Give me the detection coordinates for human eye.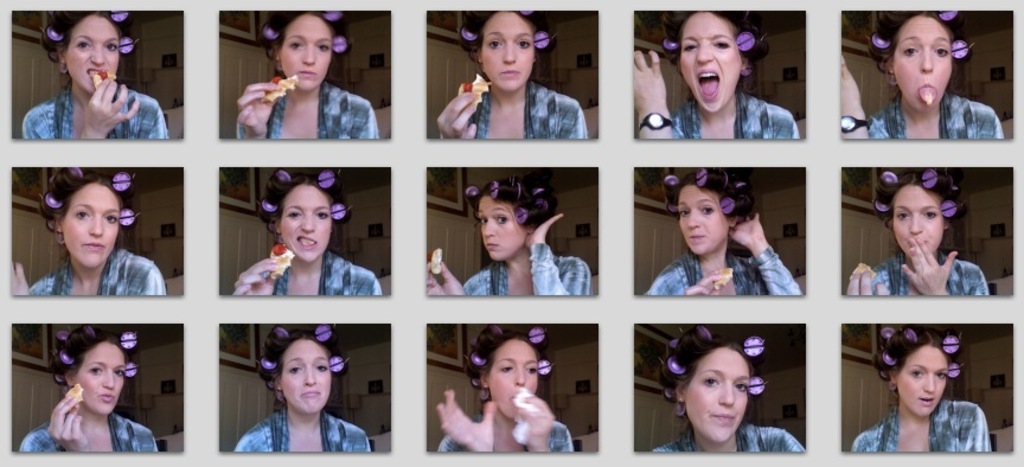
Rect(517, 37, 531, 50).
